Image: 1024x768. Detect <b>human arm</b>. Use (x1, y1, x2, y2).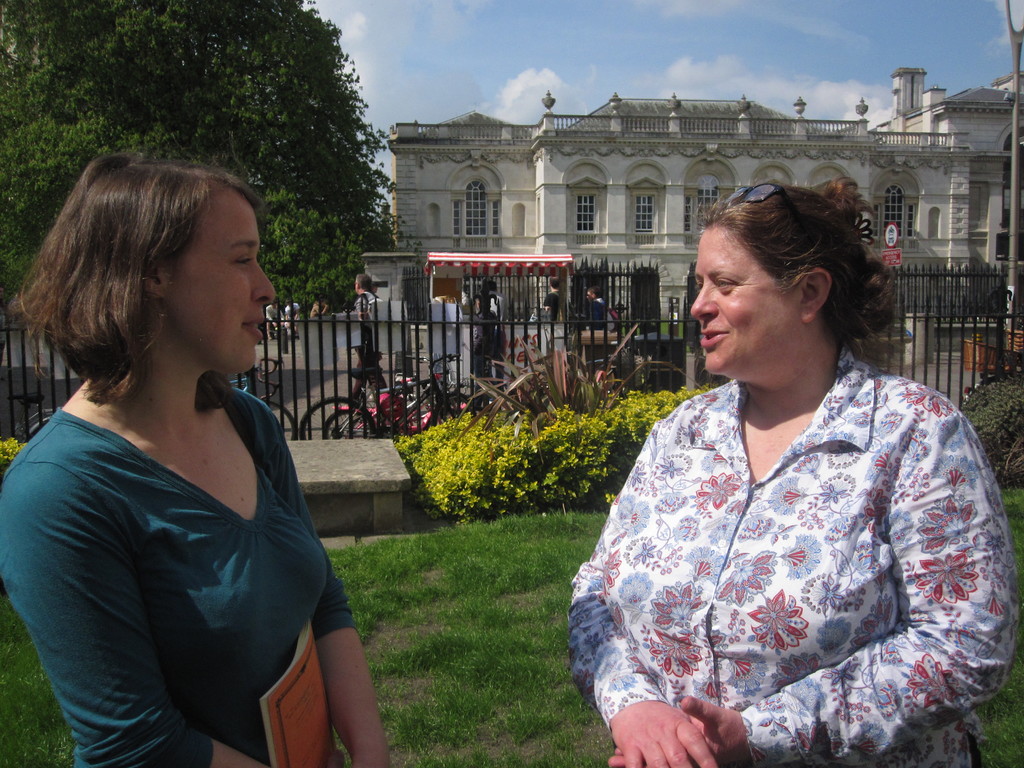
(246, 395, 399, 767).
